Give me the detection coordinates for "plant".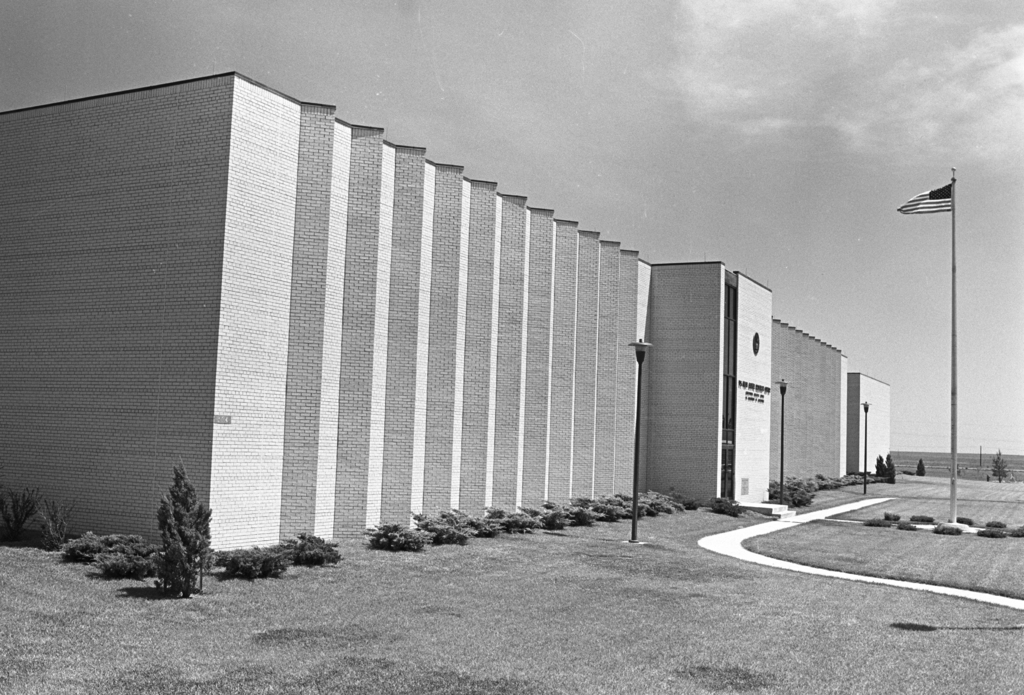
[625,484,683,518].
